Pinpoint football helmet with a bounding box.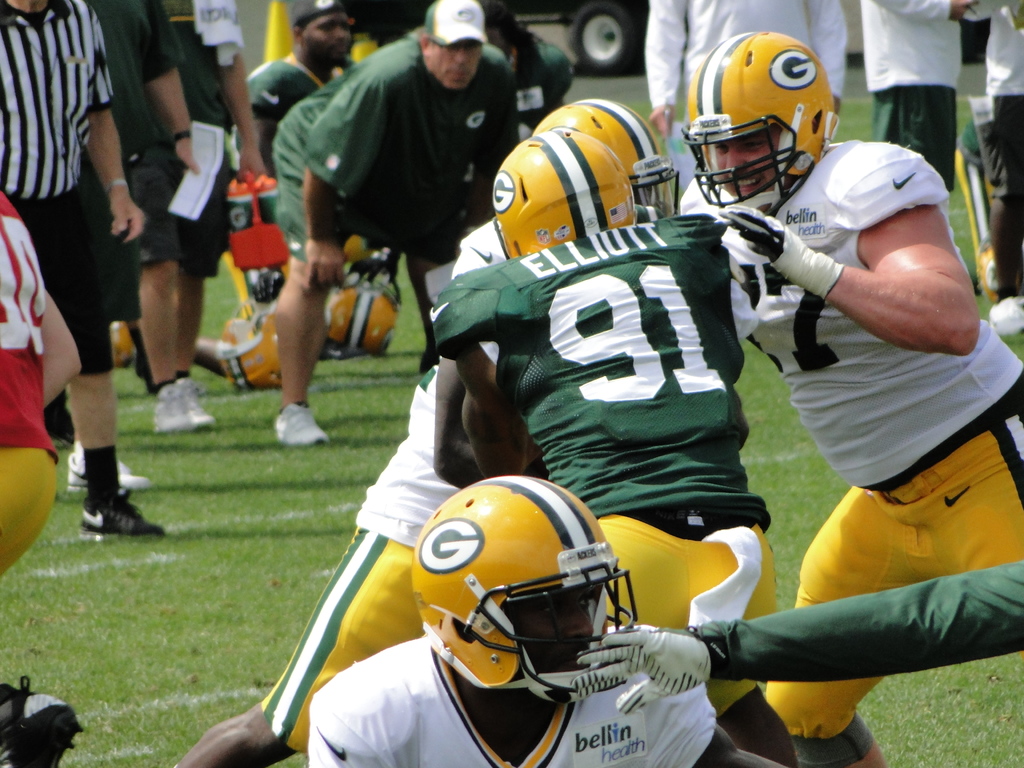
<bbox>535, 98, 678, 216</bbox>.
